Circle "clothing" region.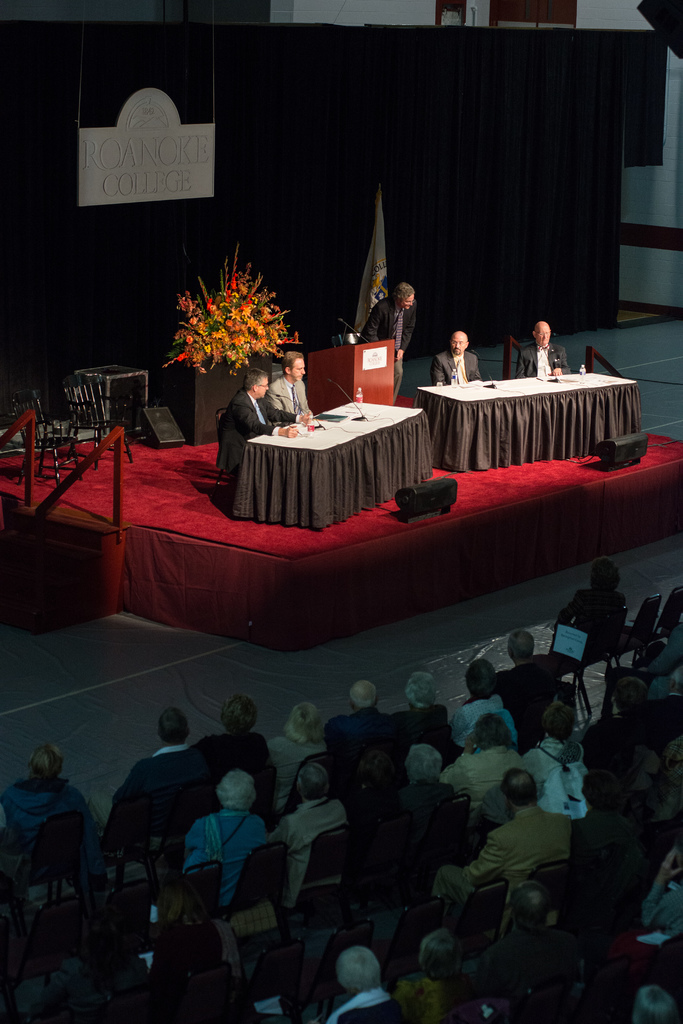
Region: box=[437, 738, 521, 803].
